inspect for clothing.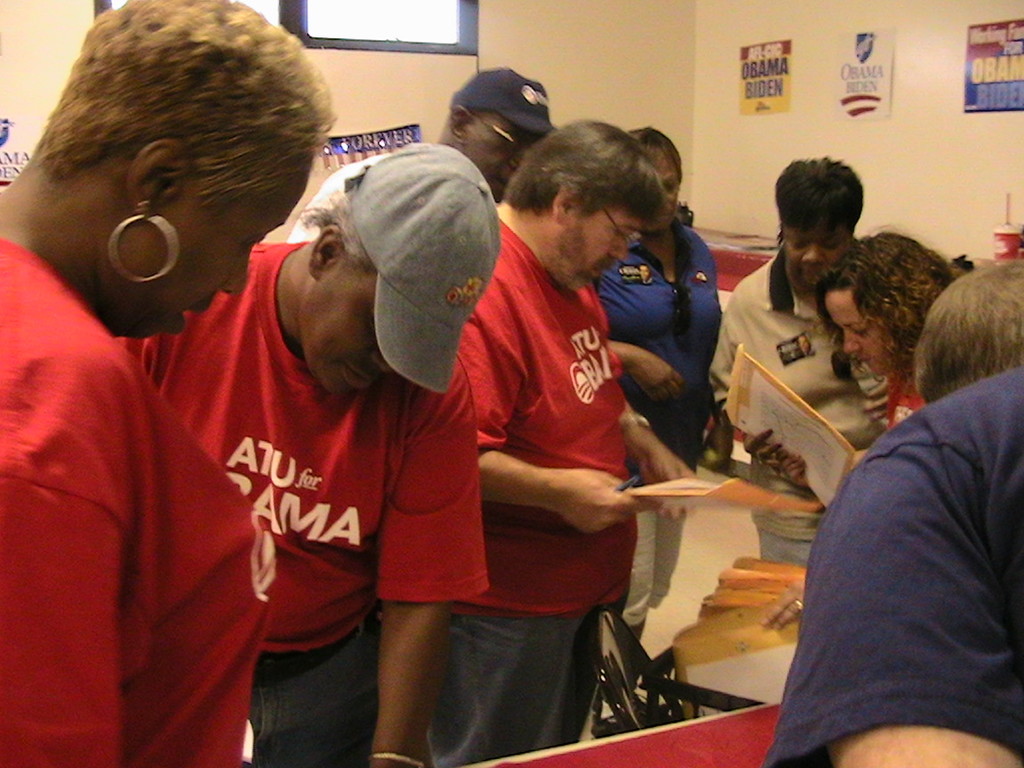
Inspection: bbox=(882, 361, 932, 437).
